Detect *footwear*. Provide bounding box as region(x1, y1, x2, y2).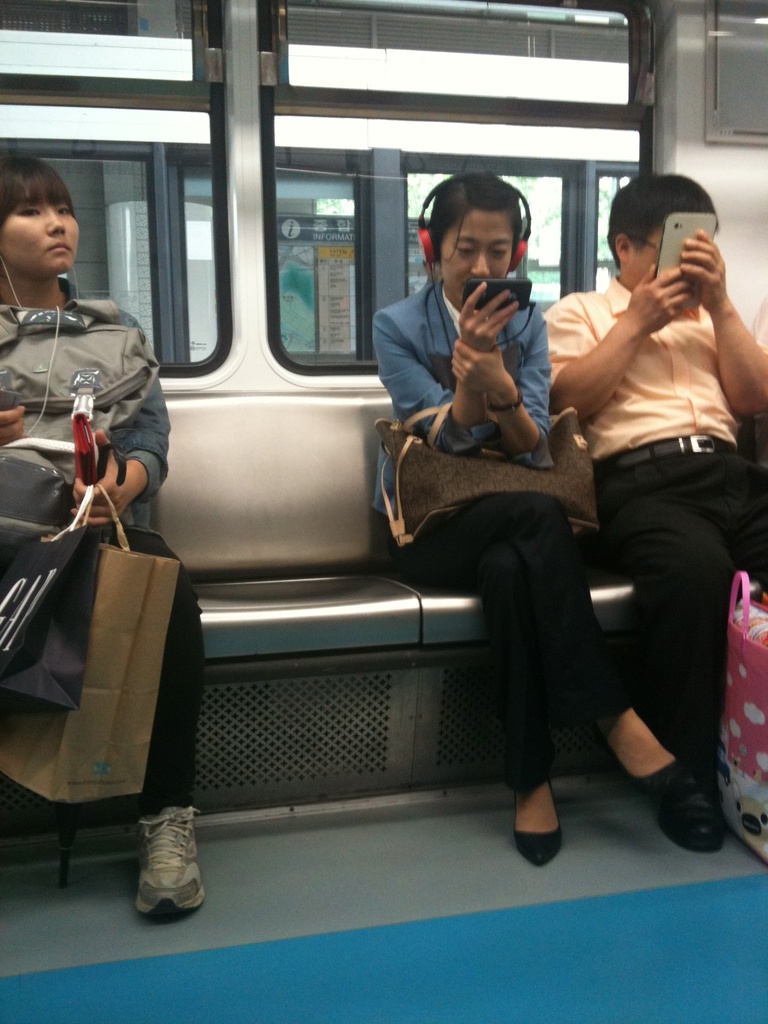
region(659, 780, 724, 853).
